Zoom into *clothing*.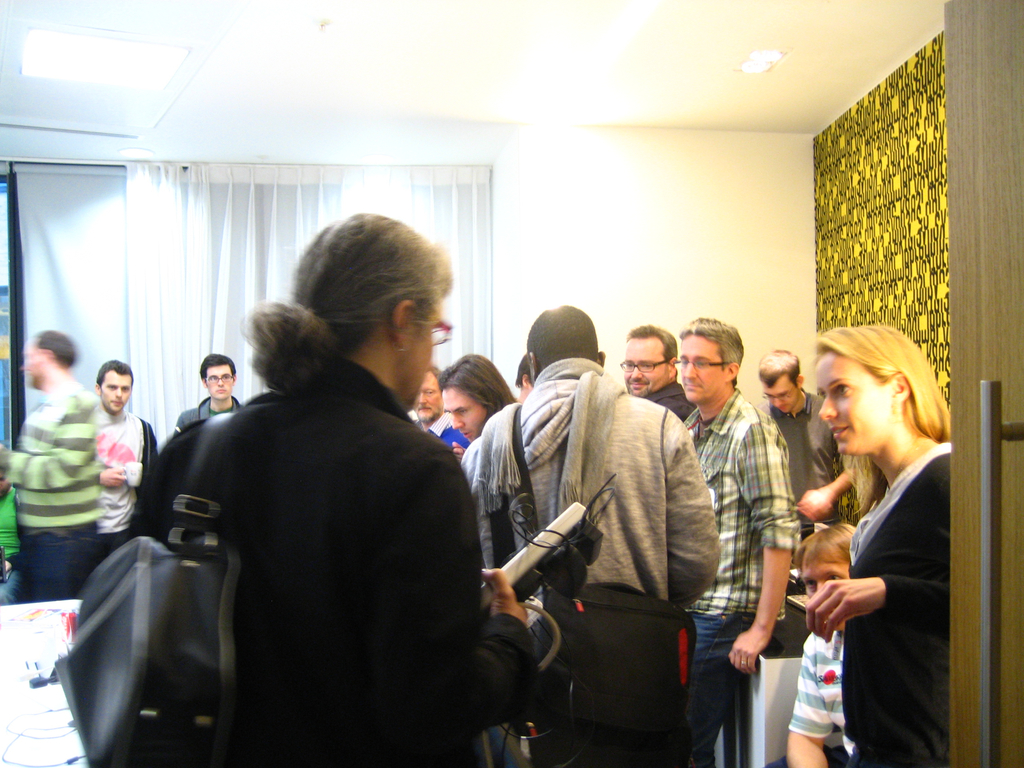
Zoom target: box(3, 377, 103, 600).
